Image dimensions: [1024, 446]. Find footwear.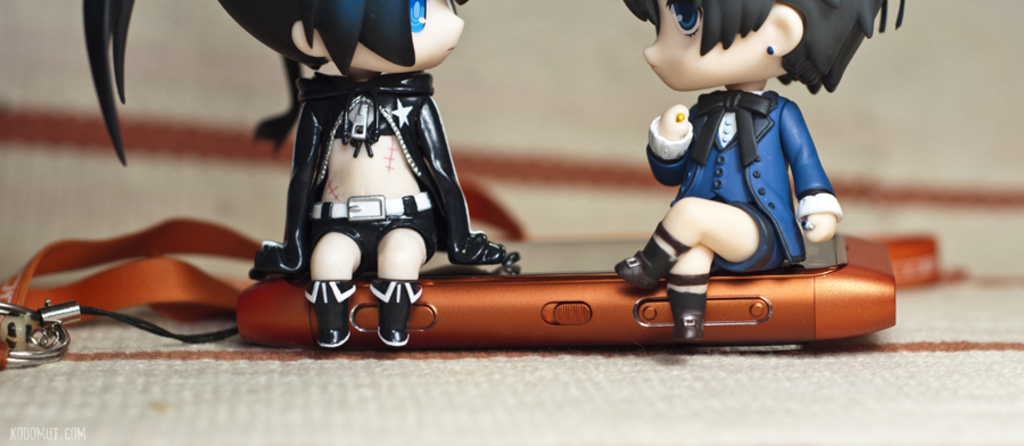
(left=677, top=294, right=701, bottom=340).
